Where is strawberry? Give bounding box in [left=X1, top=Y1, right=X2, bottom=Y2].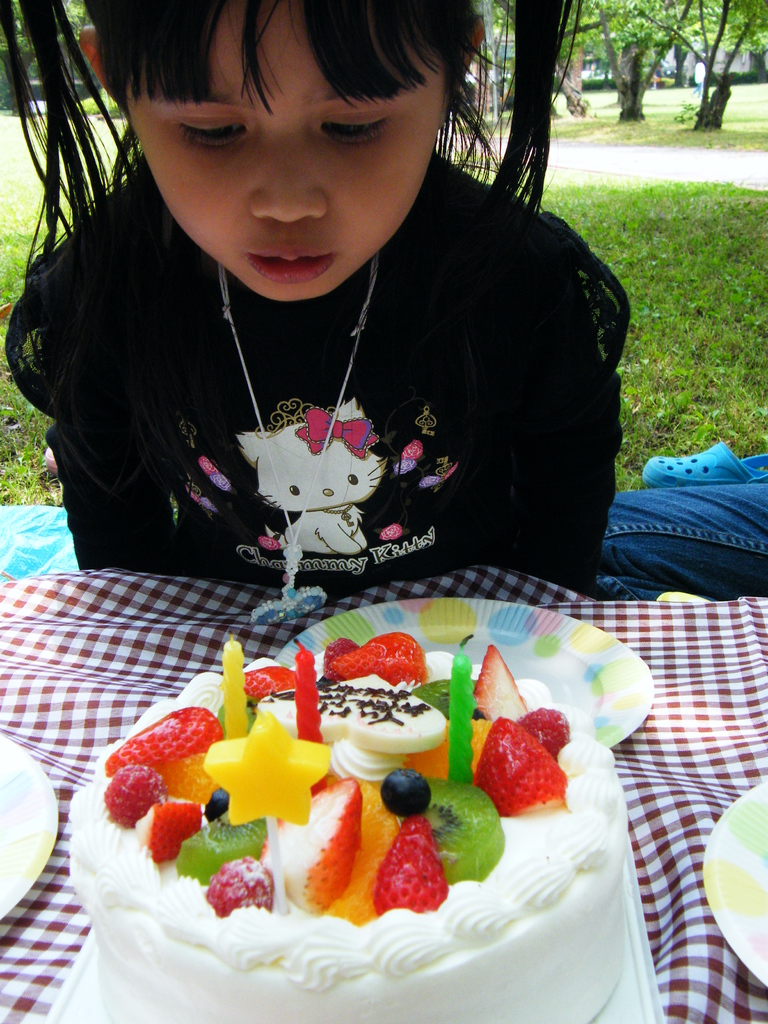
[left=108, top=765, right=167, bottom=830].
